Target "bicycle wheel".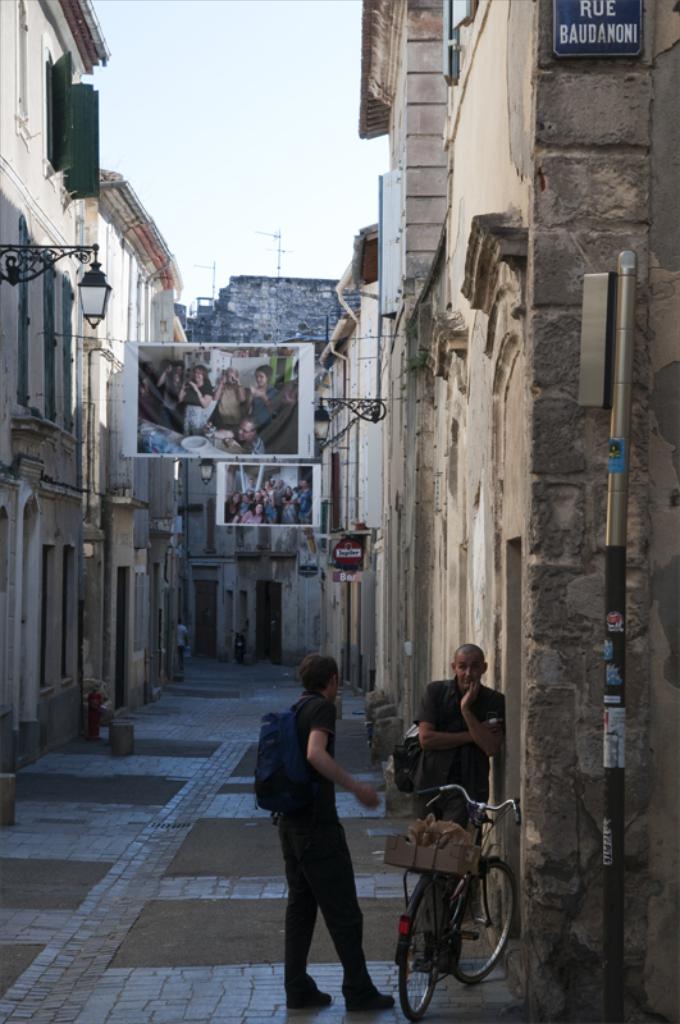
Target region: bbox=[396, 883, 448, 1023].
